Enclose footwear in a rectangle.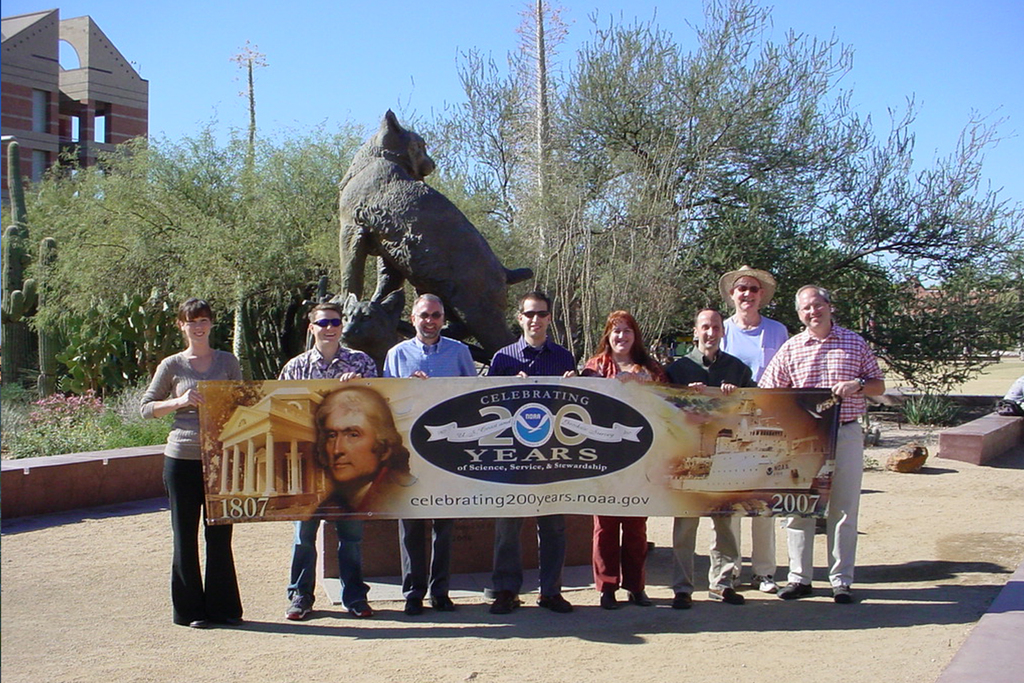
region(411, 594, 422, 612).
